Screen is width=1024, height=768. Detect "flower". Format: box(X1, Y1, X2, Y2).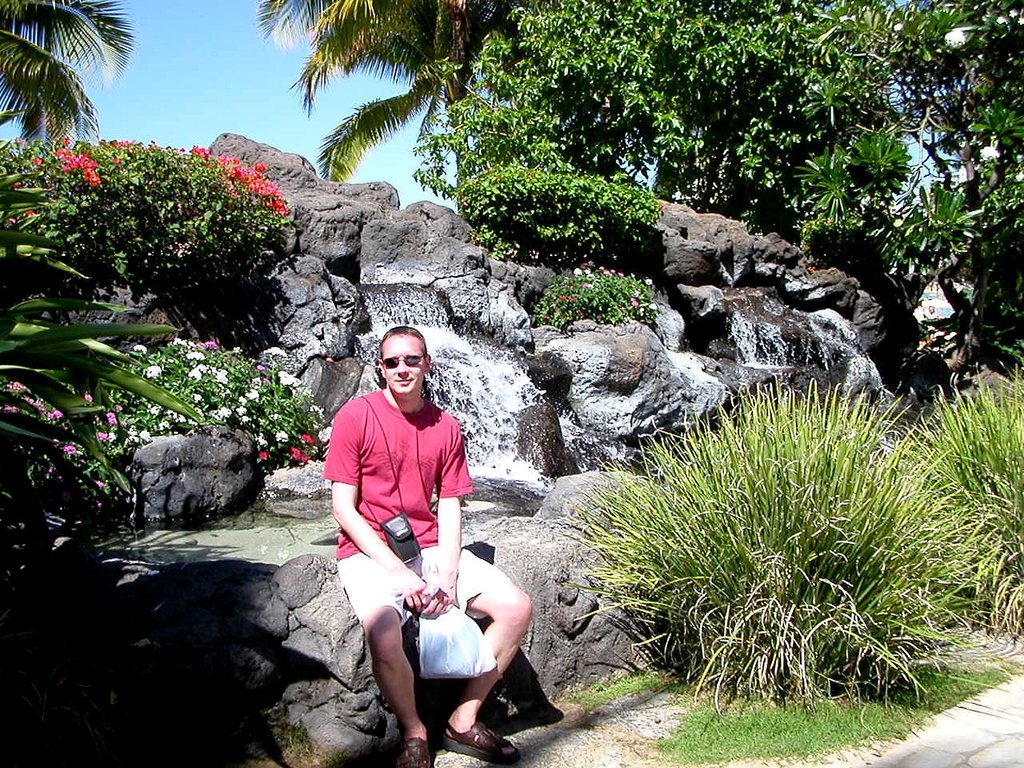
box(889, 19, 905, 33).
